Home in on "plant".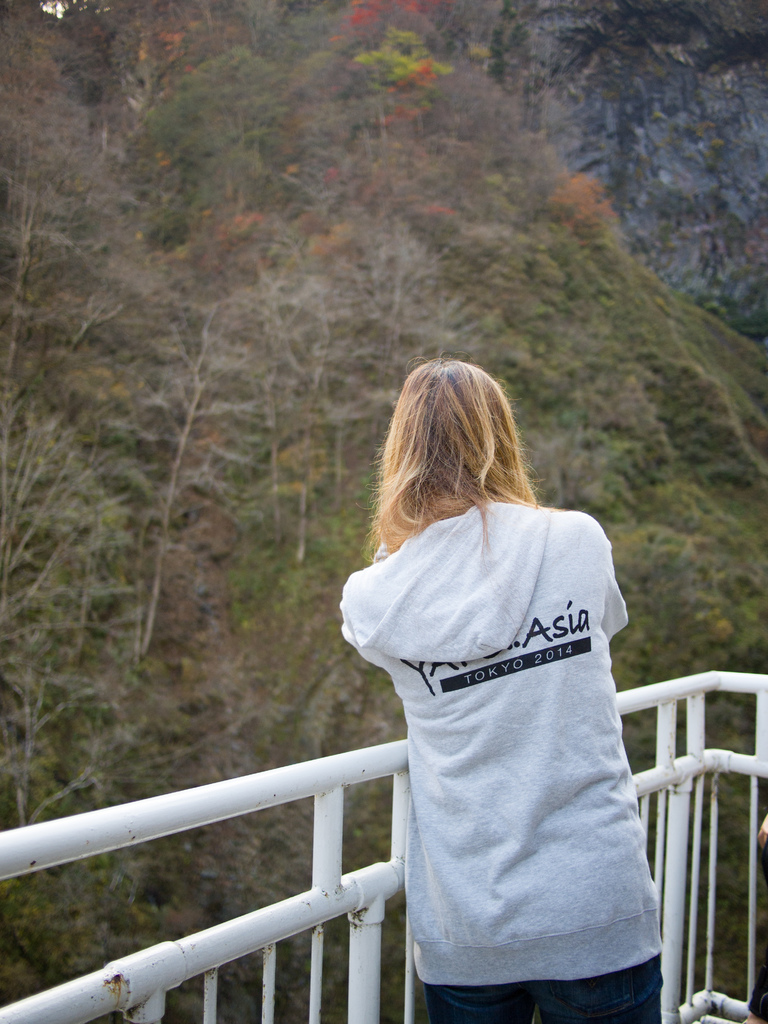
Homed in at region(534, 164, 638, 259).
